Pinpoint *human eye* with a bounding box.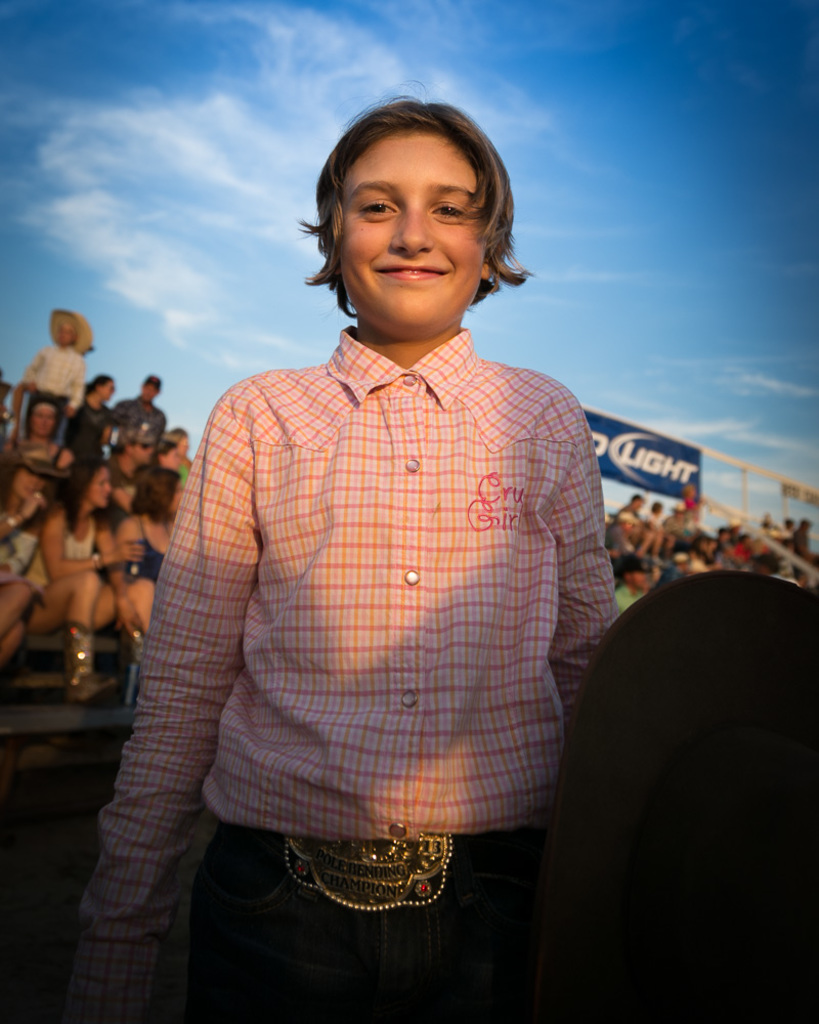
x1=357, y1=198, x2=400, y2=220.
